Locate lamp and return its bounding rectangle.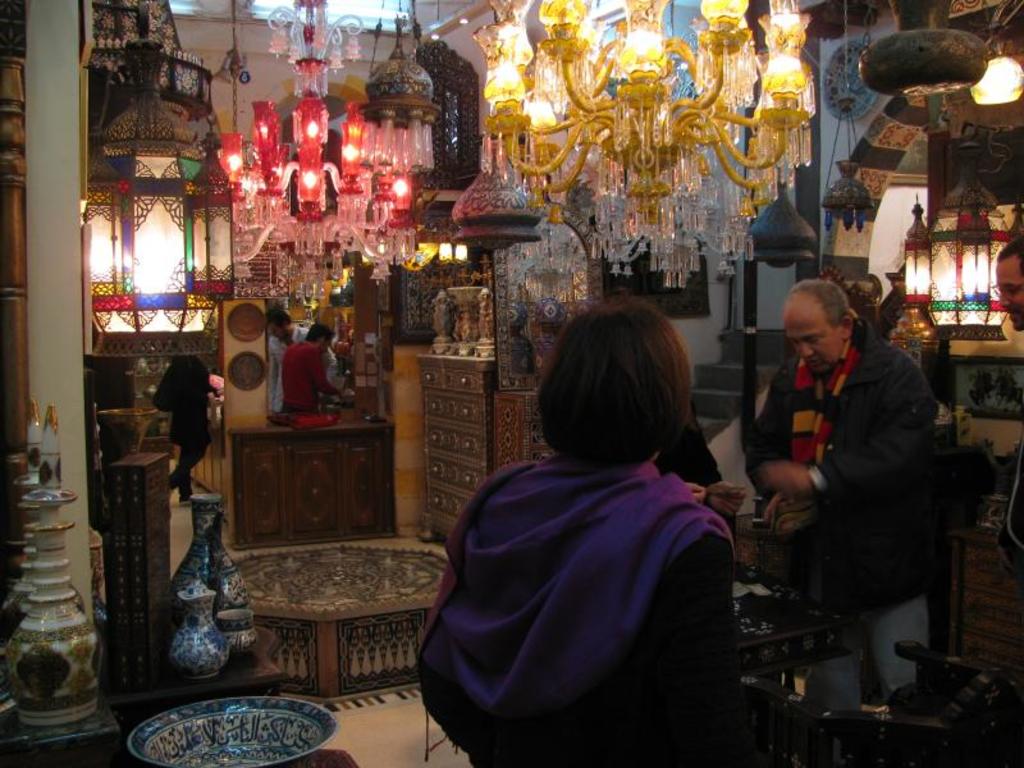
(969, 0, 1023, 108).
